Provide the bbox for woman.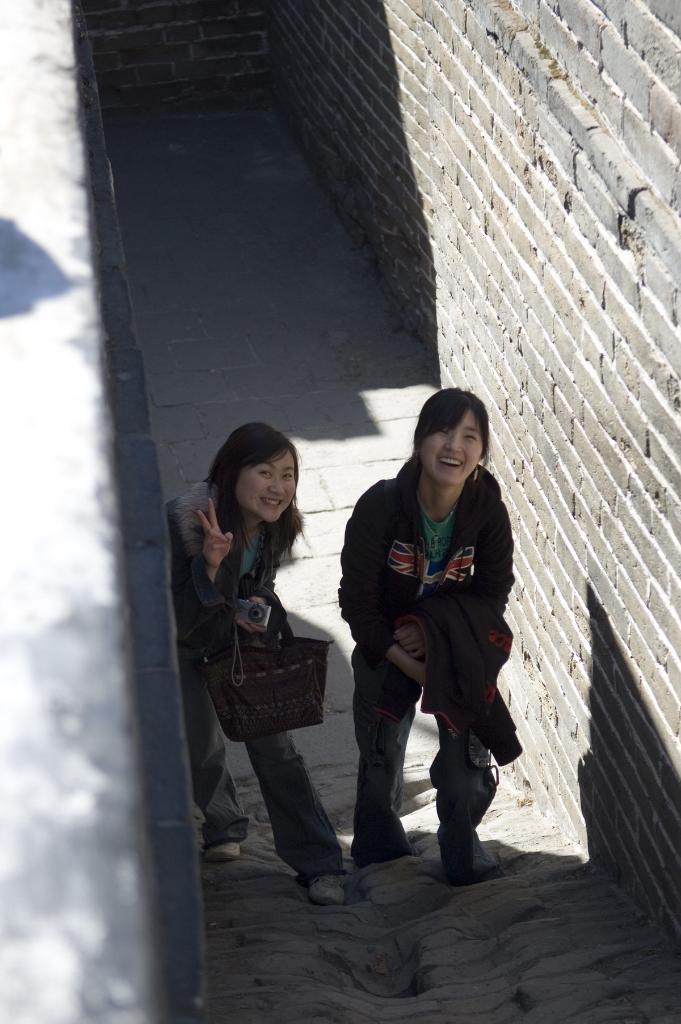
336,395,504,900.
